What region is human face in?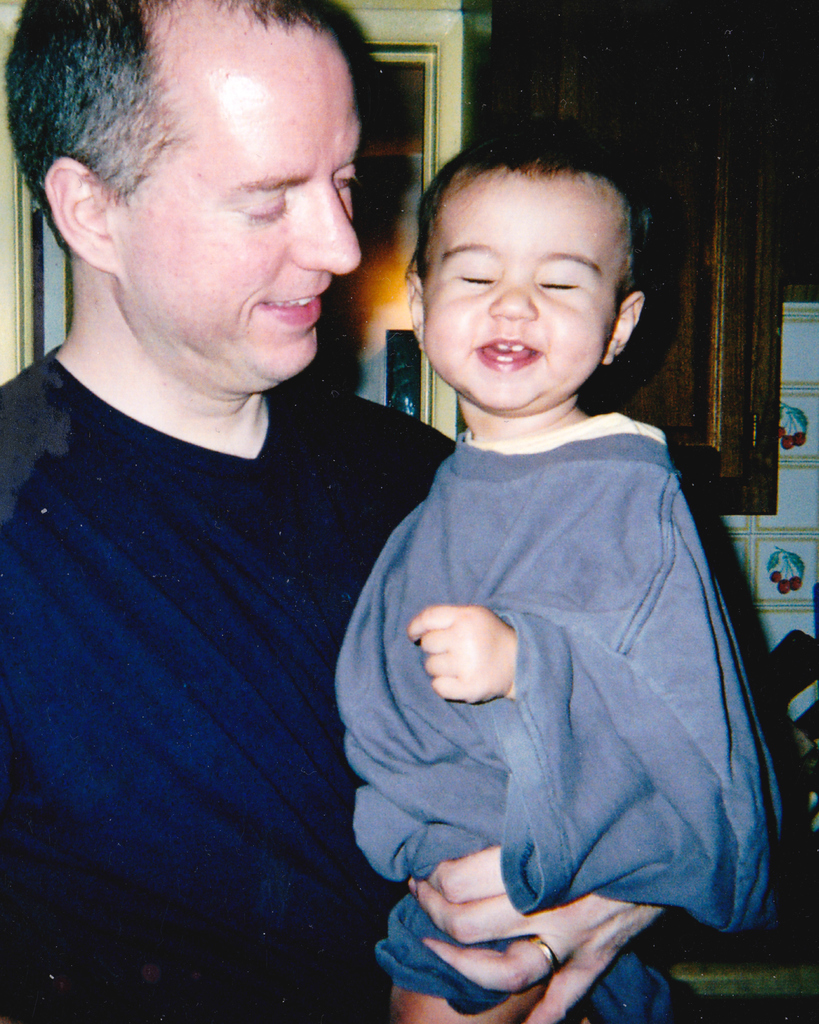
bbox=[422, 174, 603, 409].
